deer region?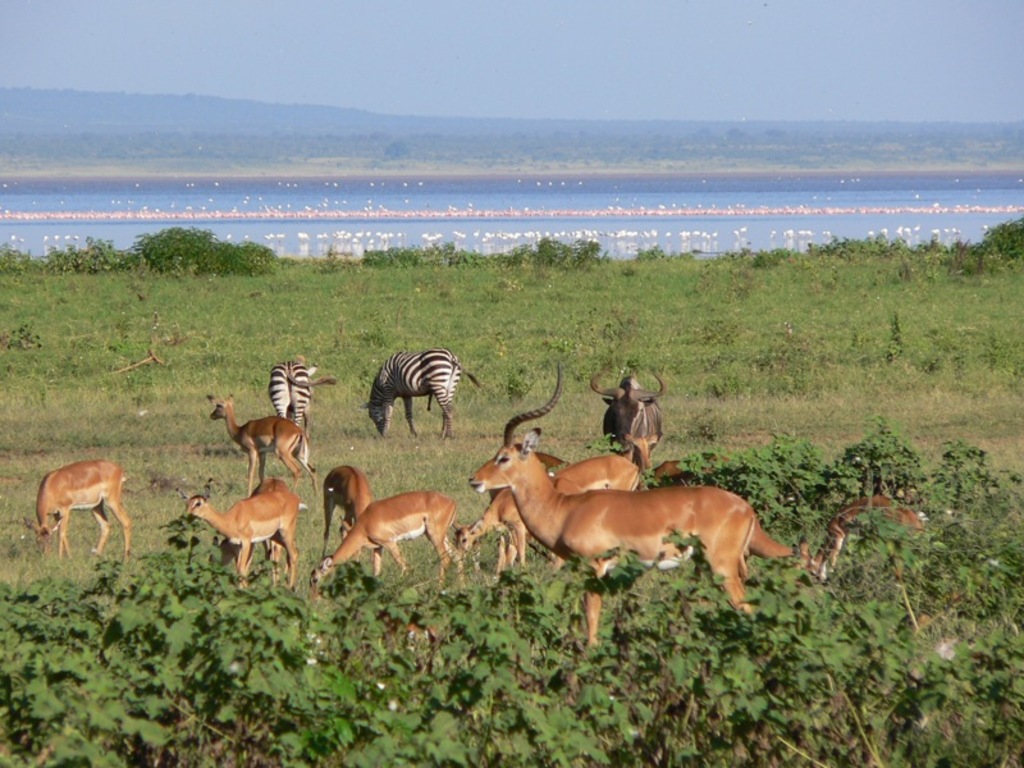
211 393 317 513
